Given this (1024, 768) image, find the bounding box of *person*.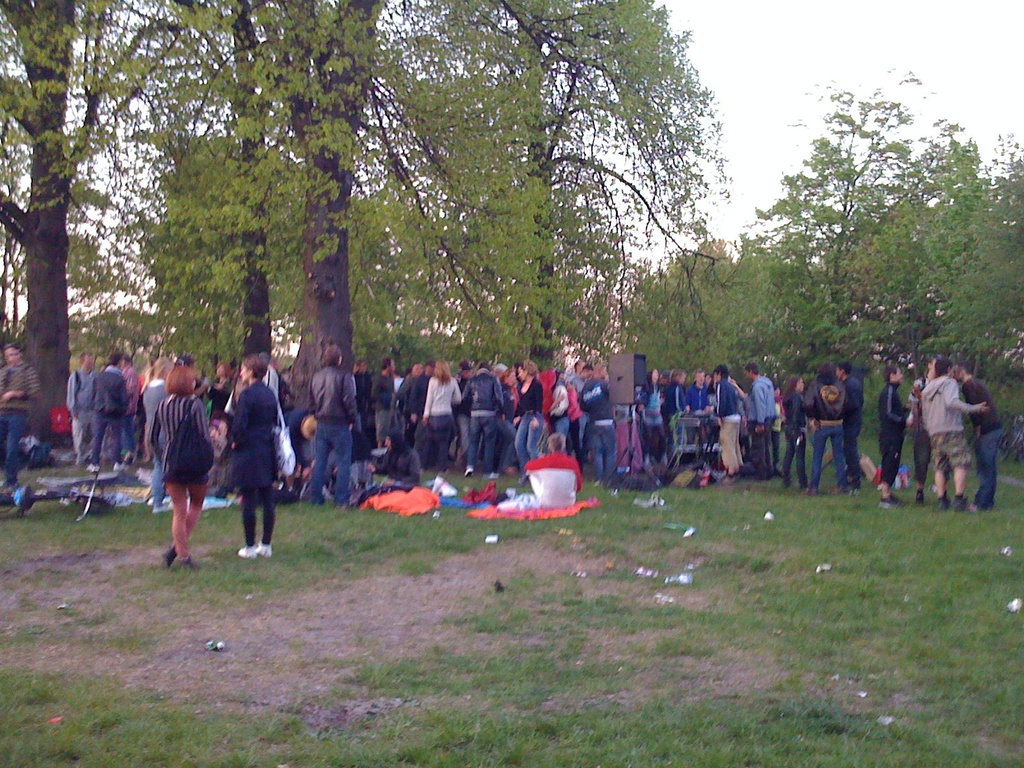
{"left": 836, "top": 358, "right": 867, "bottom": 486}.
